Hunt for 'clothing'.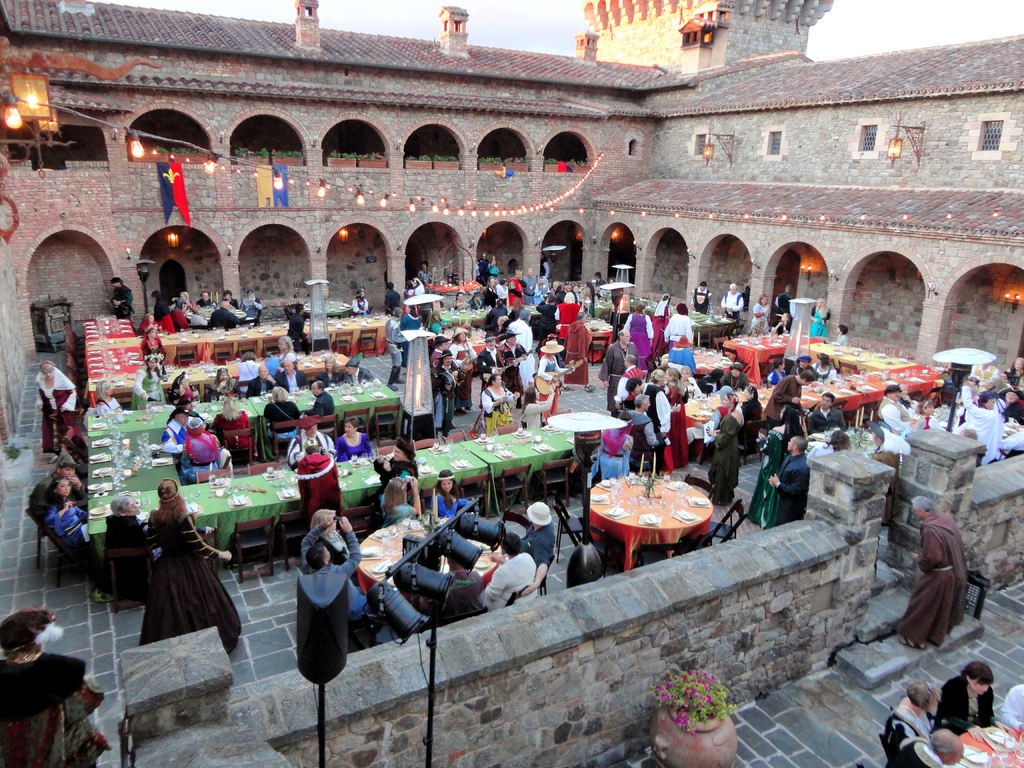
Hunted down at 358:292:372:315.
